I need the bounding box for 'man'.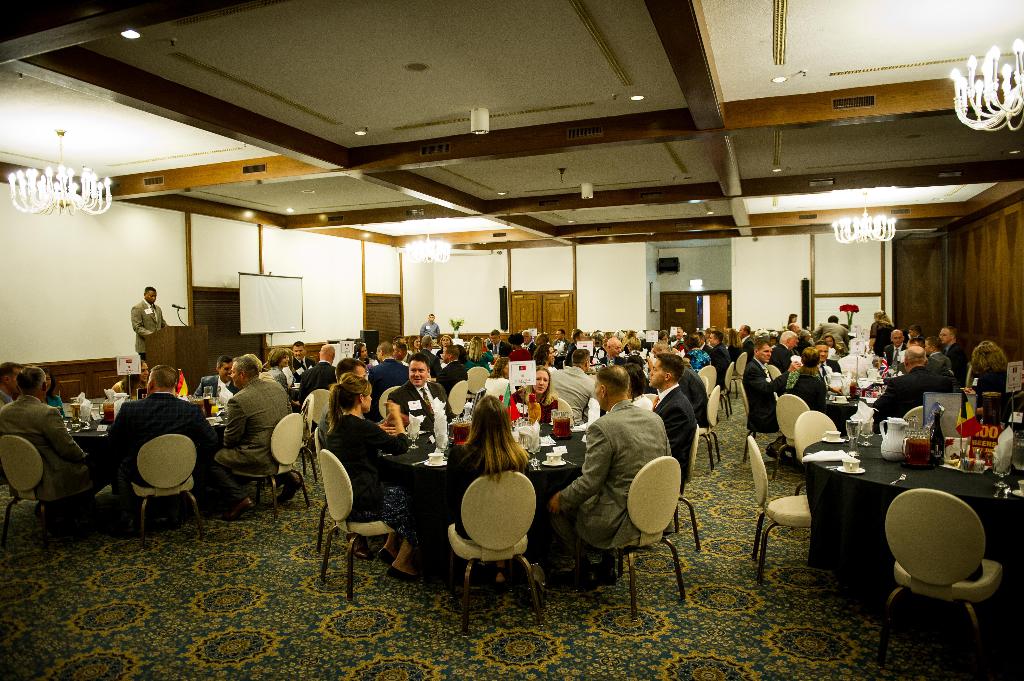
Here it is: select_region(417, 309, 442, 339).
